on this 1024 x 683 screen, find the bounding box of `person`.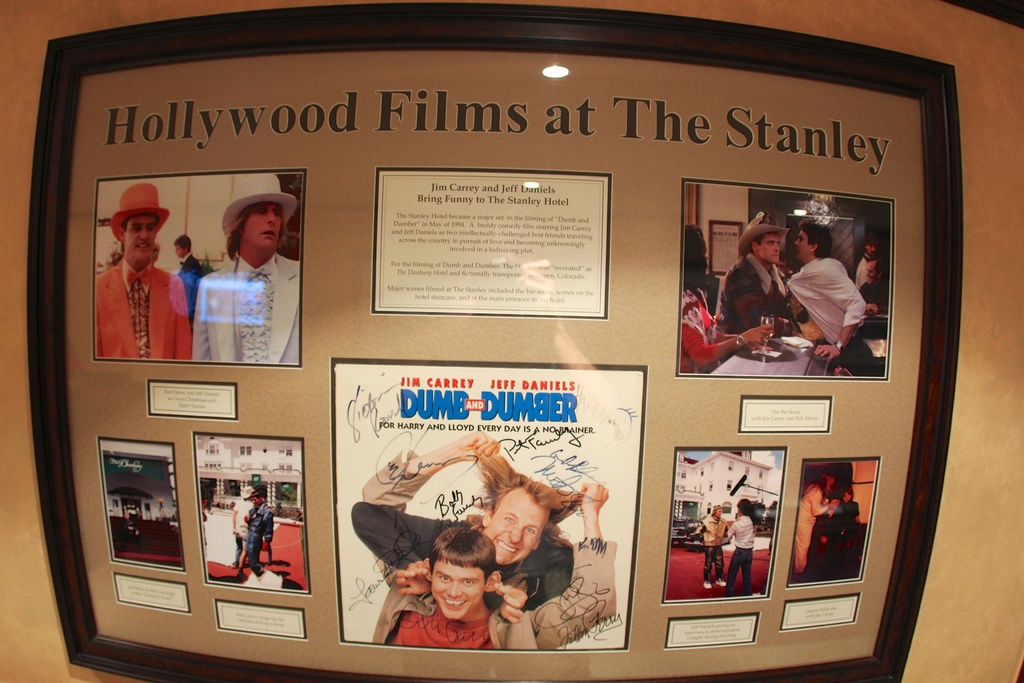
Bounding box: x1=676 y1=220 x2=771 y2=373.
